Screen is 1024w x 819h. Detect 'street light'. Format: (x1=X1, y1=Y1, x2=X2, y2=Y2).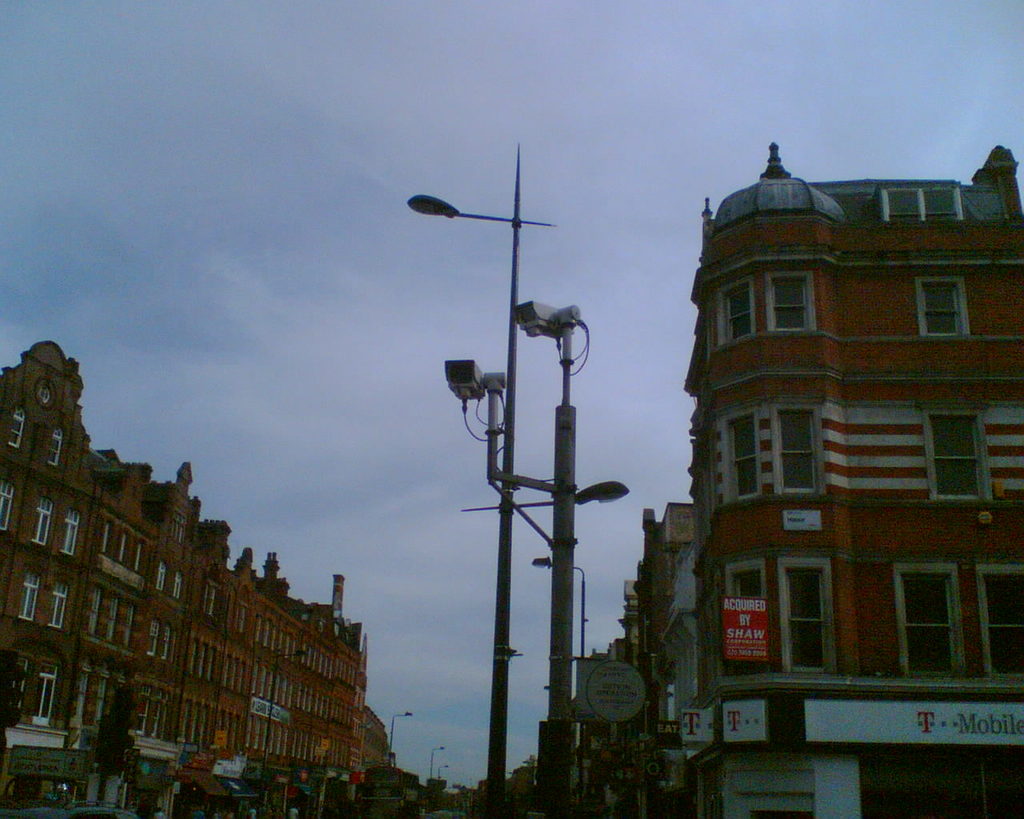
(x1=383, y1=709, x2=406, y2=758).
